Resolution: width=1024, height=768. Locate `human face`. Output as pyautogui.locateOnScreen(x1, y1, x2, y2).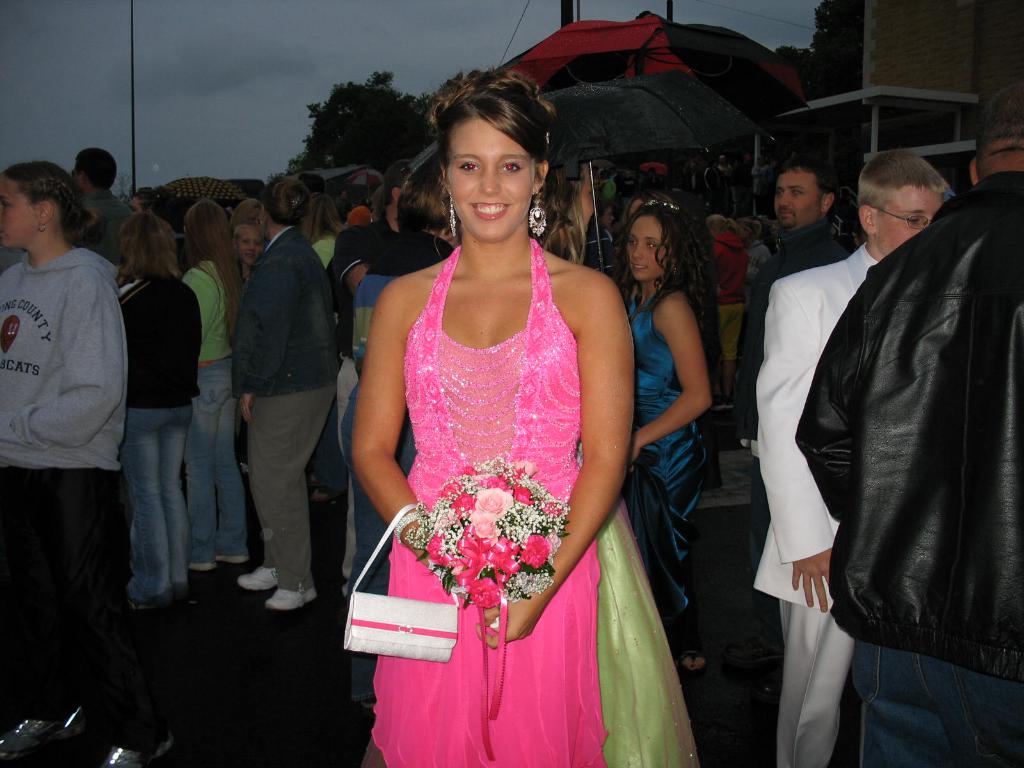
pyautogui.locateOnScreen(240, 230, 267, 265).
